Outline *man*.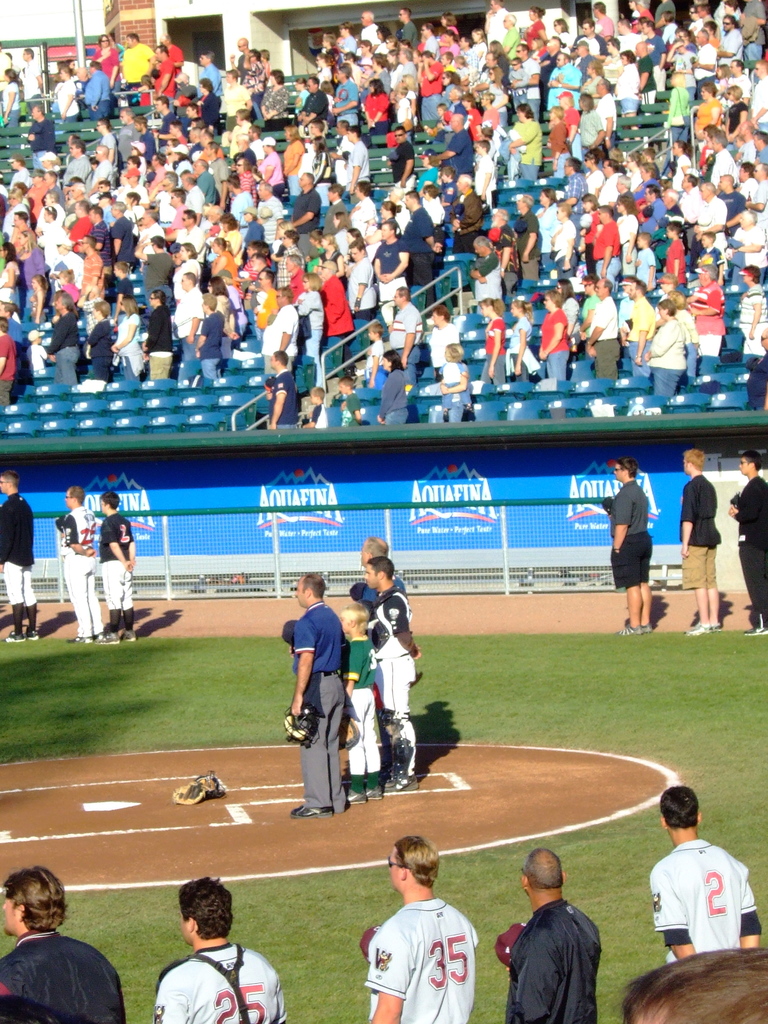
Outline: box=[22, 47, 46, 102].
